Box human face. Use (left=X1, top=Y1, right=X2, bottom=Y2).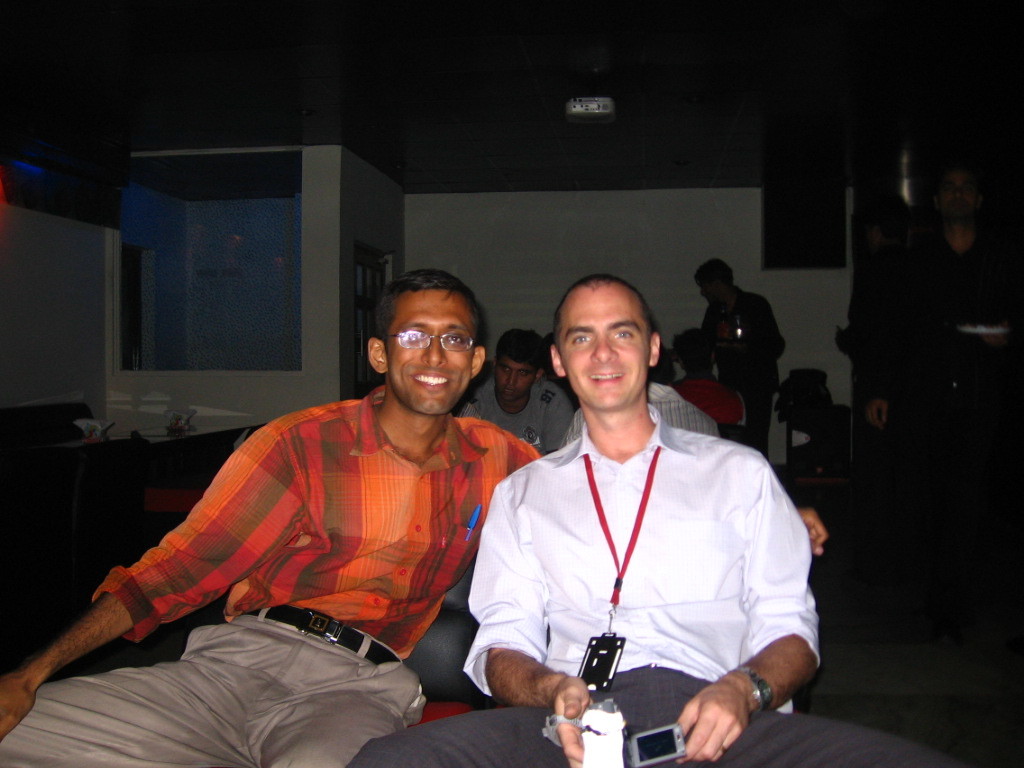
(left=934, top=165, right=984, bottom=224).
